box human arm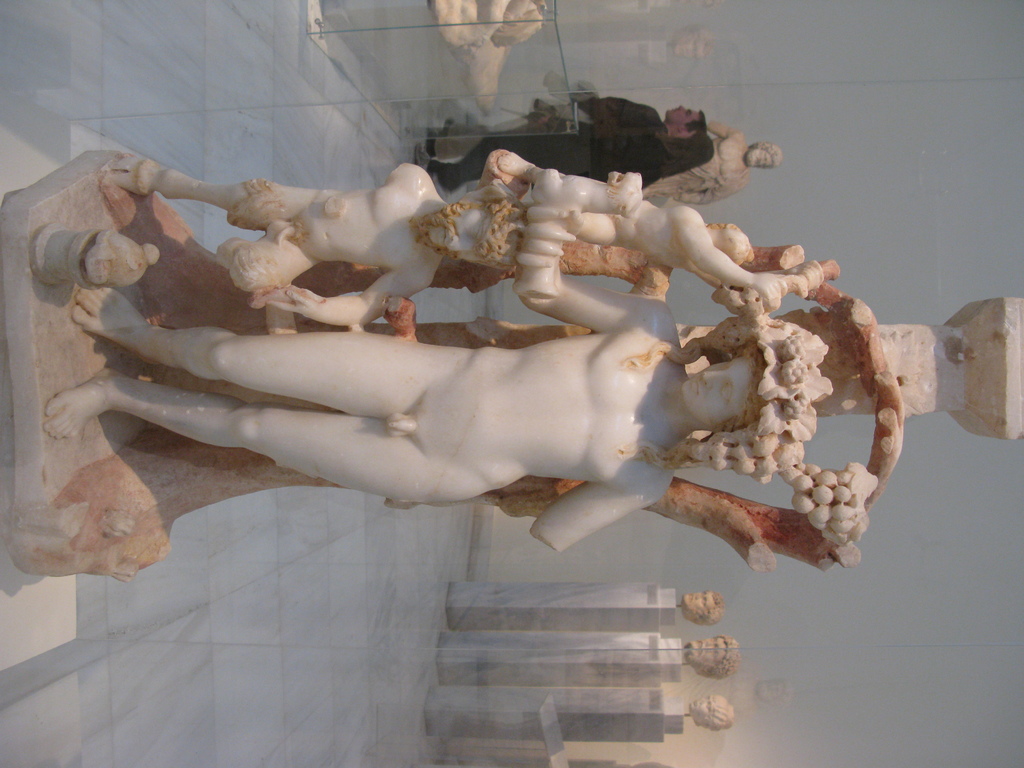
detection(263, 262, 444, 331)
